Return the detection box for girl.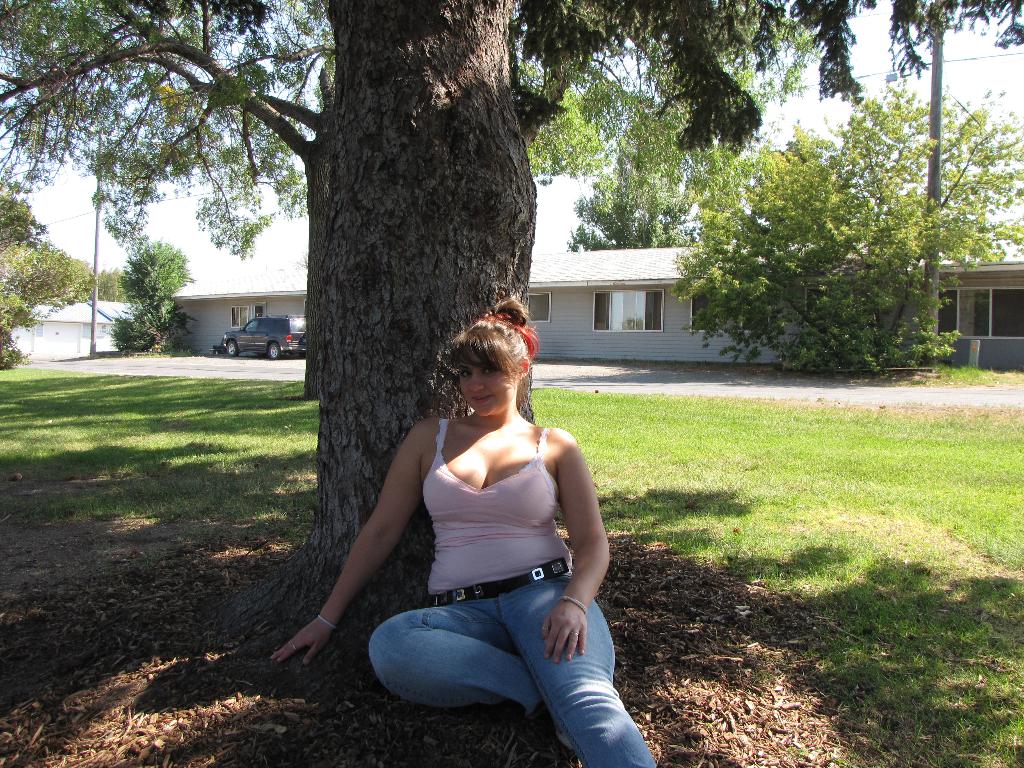
<bbox>269, 297, 656, 767</bbox>.
